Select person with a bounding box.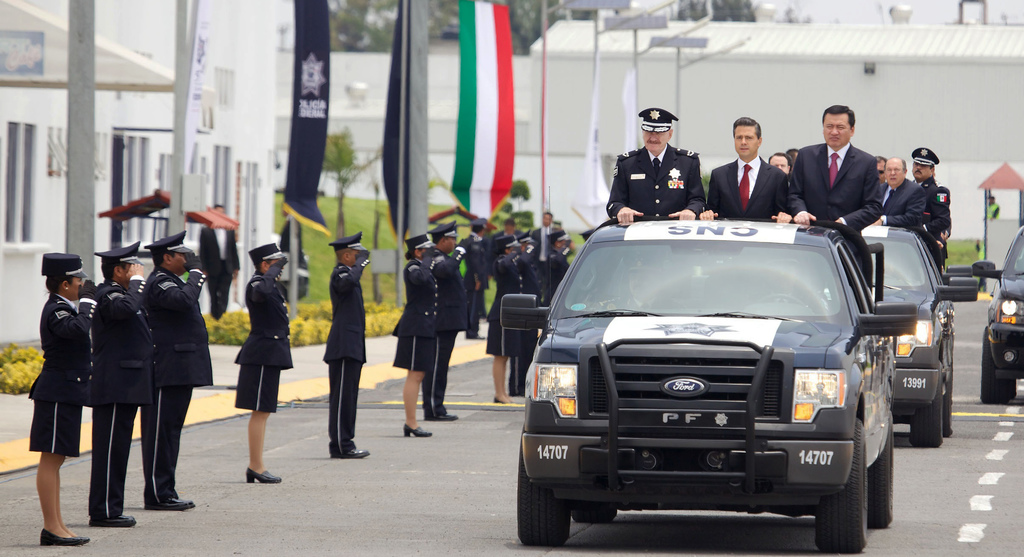
bbox=[764, 149, 789, 177].
